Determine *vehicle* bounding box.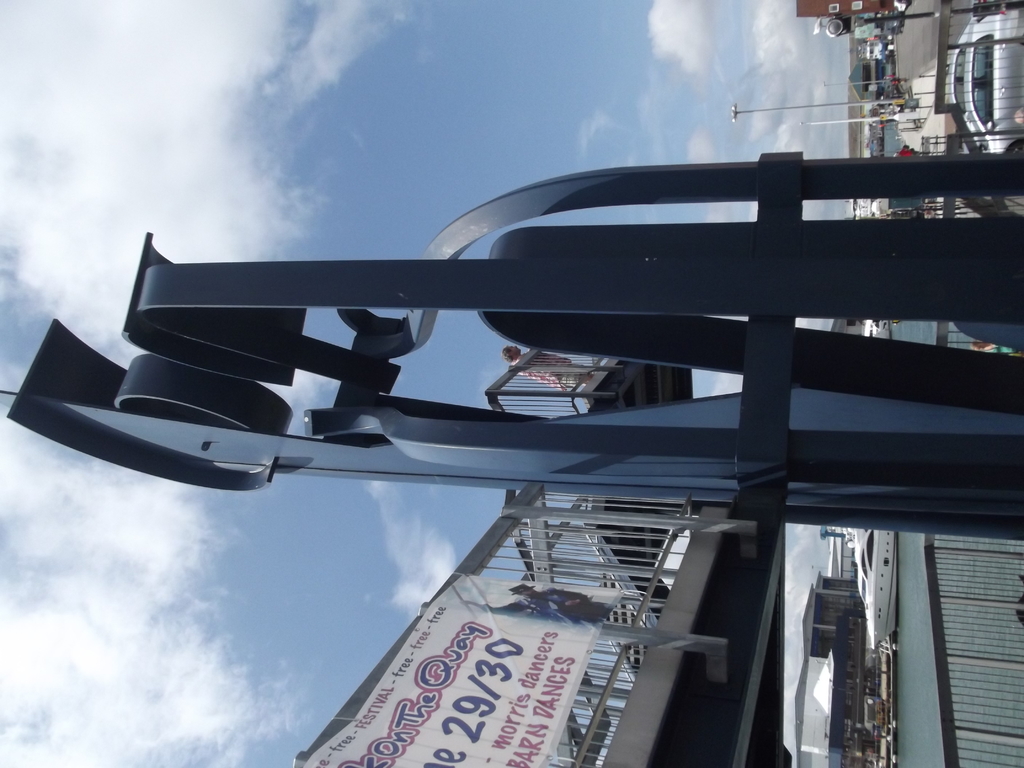
Determined: <region>968, 0, 1023, 166</region>.
